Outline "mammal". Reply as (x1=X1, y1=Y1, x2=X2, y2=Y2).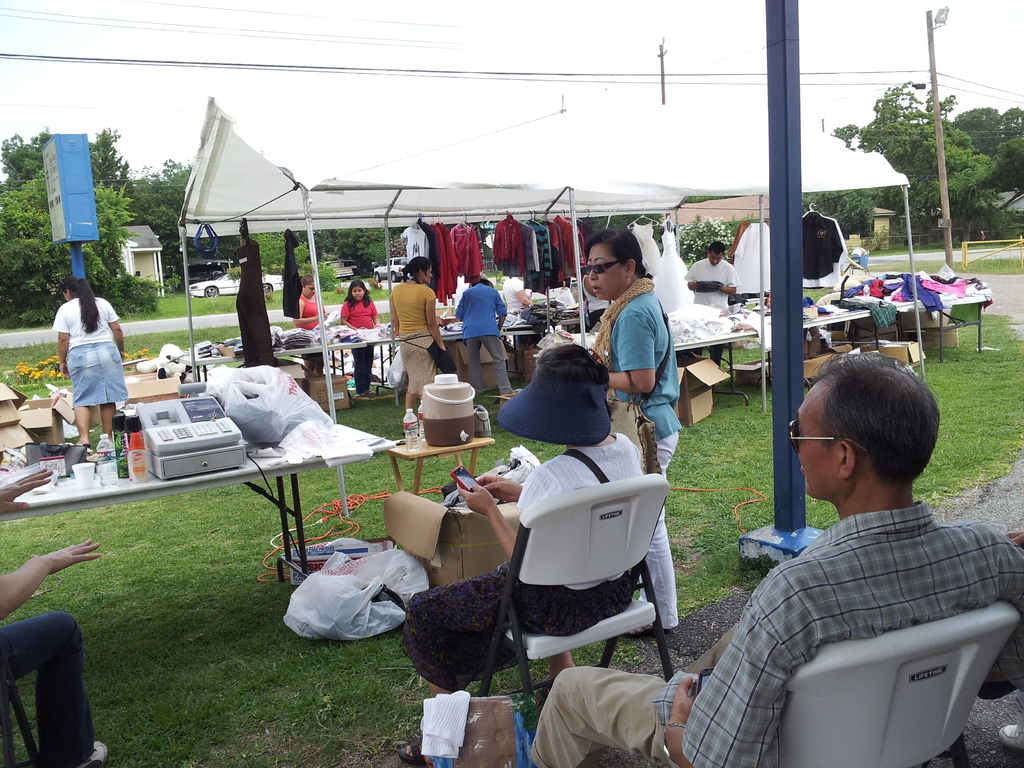
(x1=532, y1=351, x2=1023, y2=767).
